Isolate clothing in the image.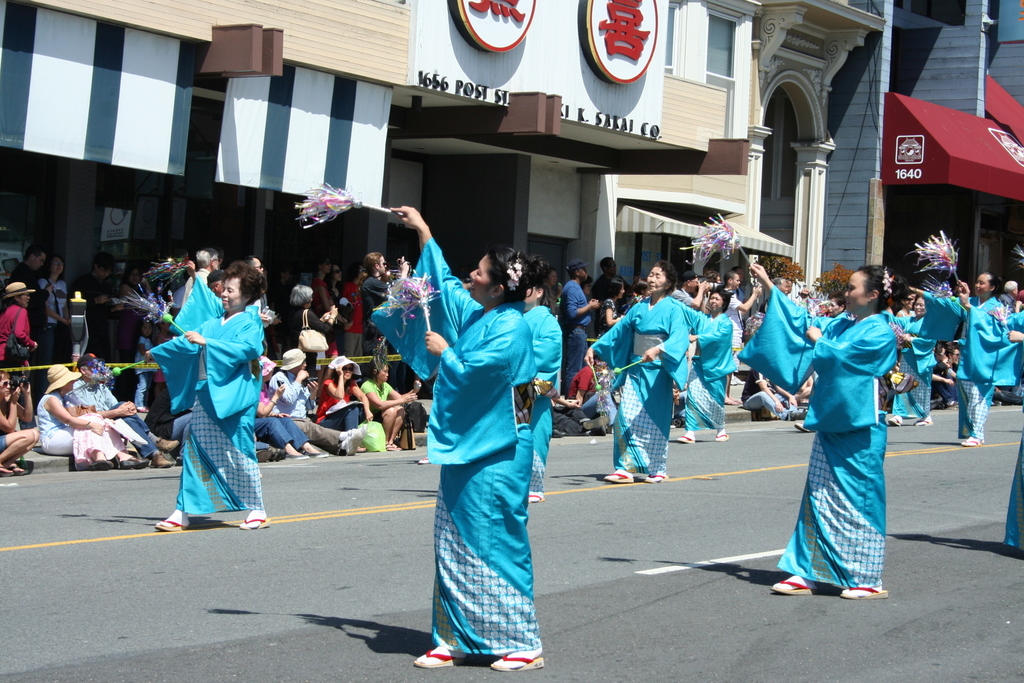
Isolated region: 916,292,1017,441.
